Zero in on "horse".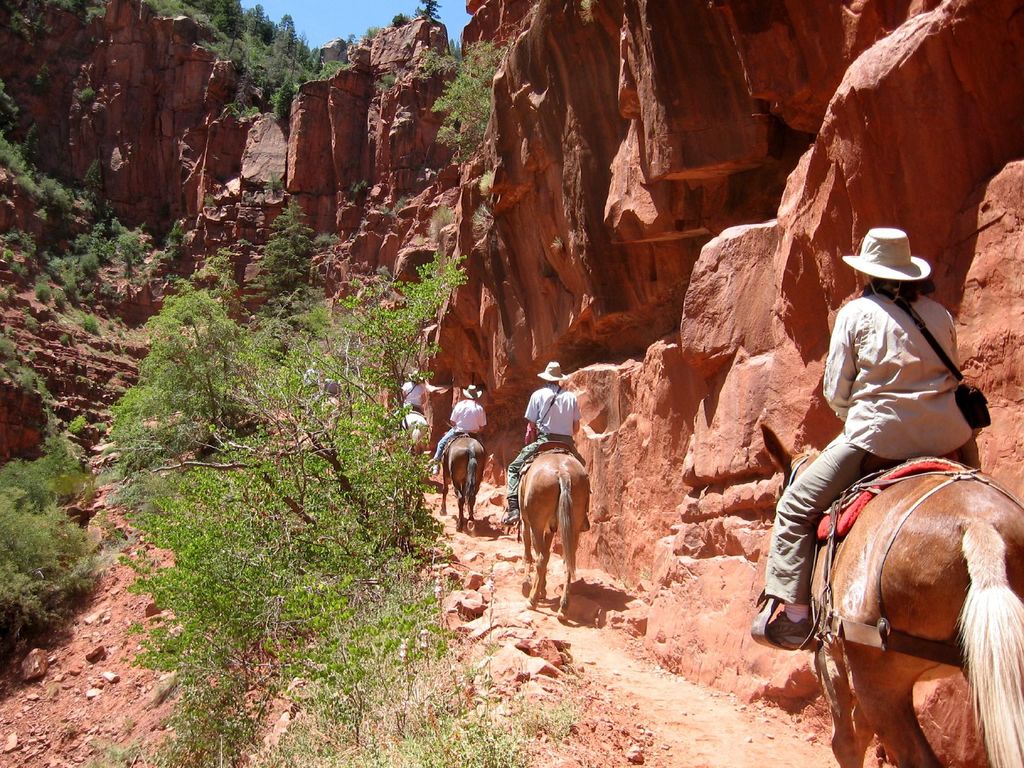
Zeroed in: x1=439, y1=435, x2=491, y2=531.
